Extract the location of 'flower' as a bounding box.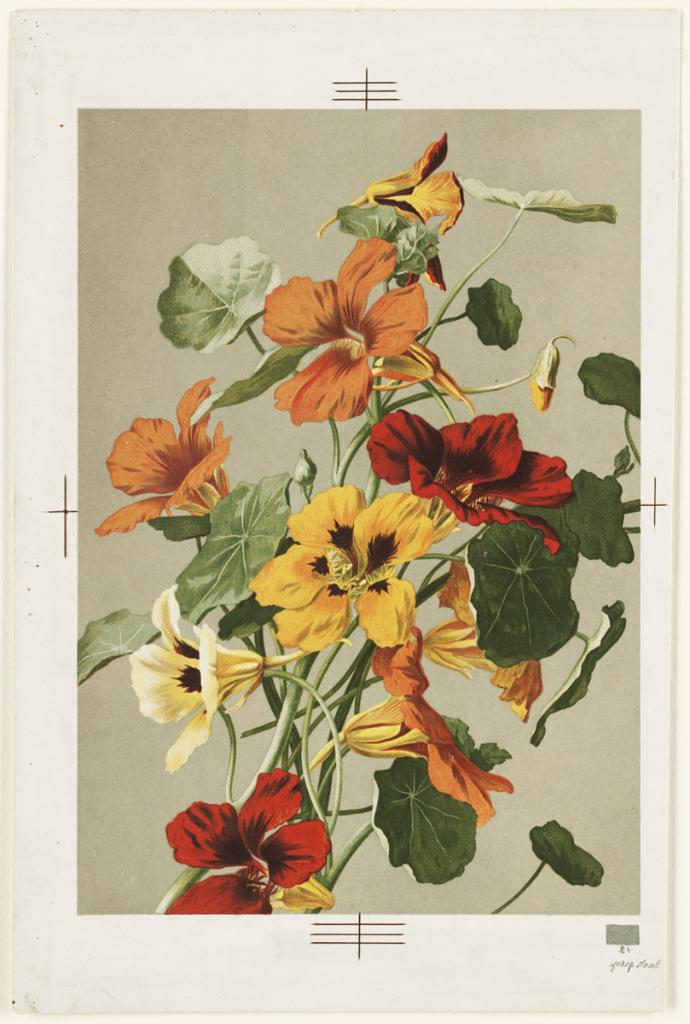
162, 777, 329, 912.
